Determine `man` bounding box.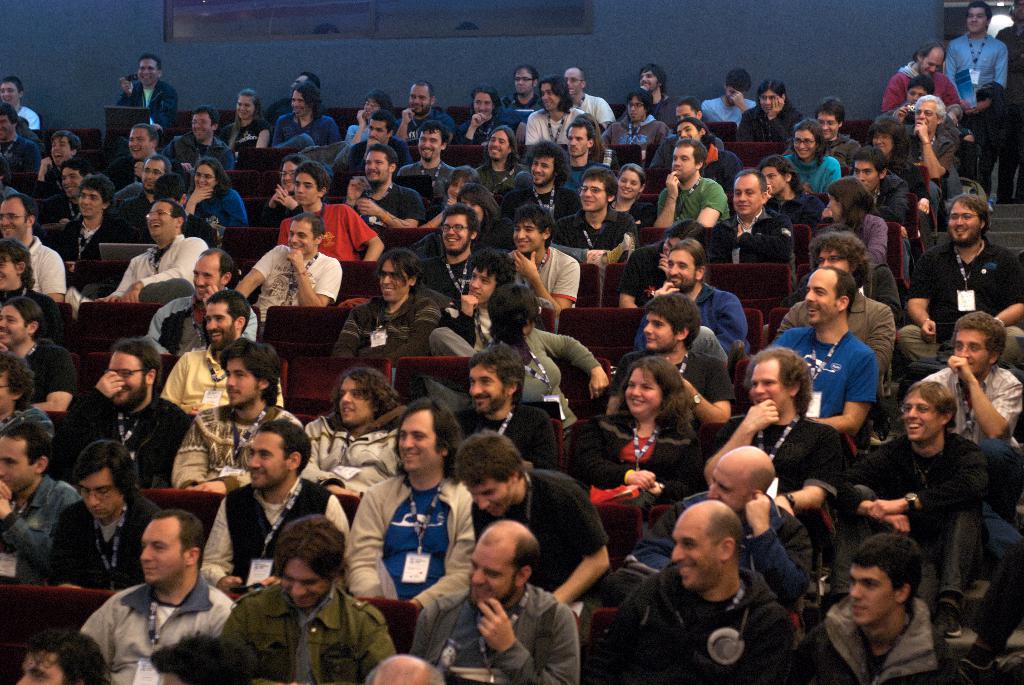
Determined: [273, 83, 339, 149].
